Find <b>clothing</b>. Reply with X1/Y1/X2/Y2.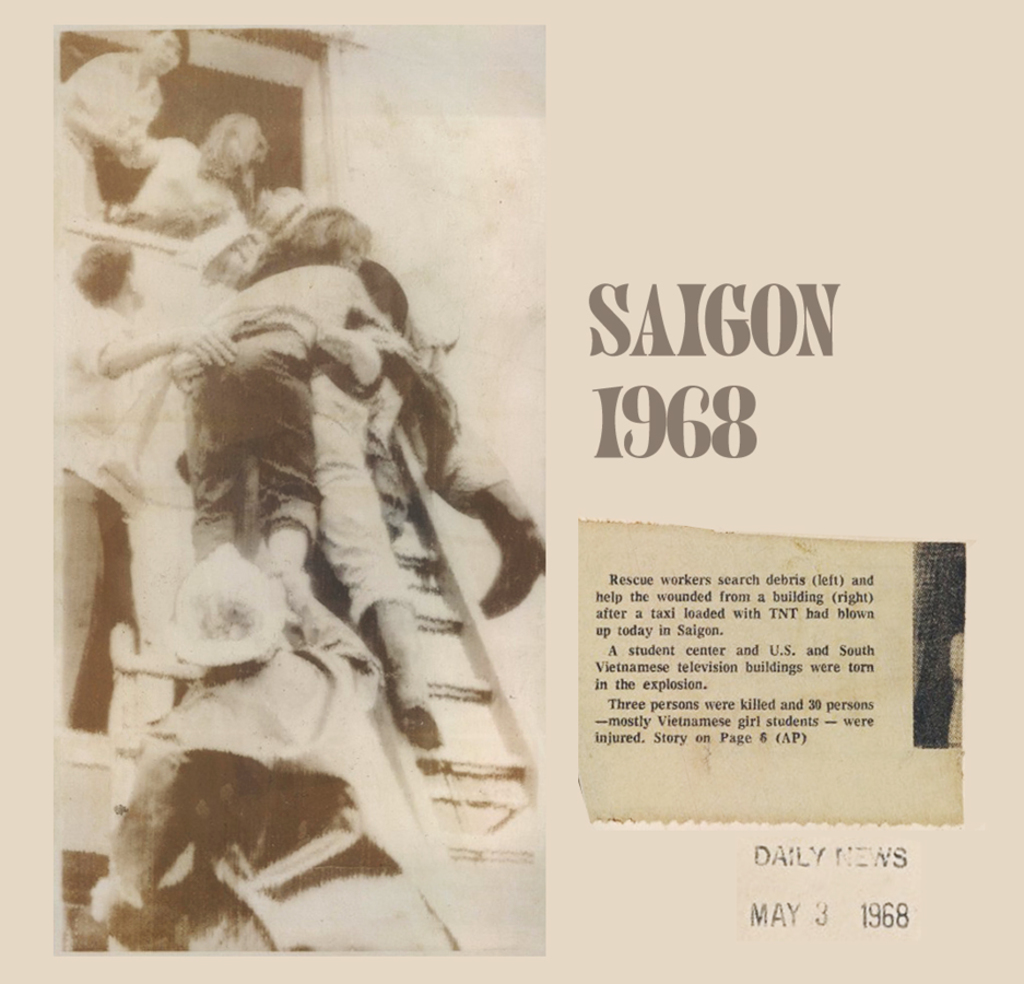
304/363/419/613.
